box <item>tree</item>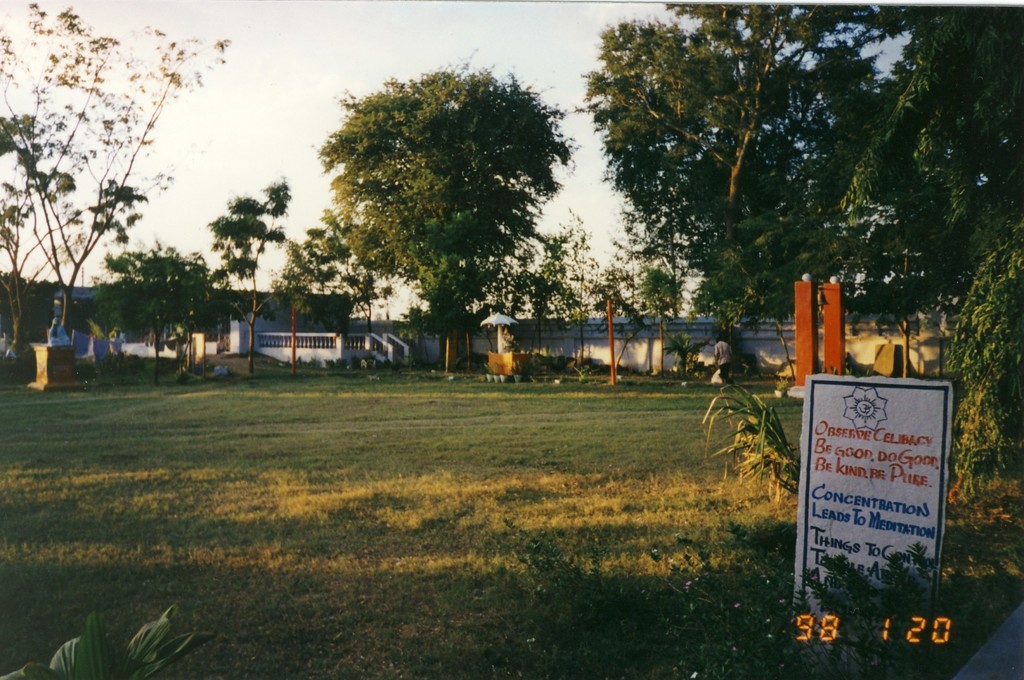
bbox=(0, 0, 232, 352)
